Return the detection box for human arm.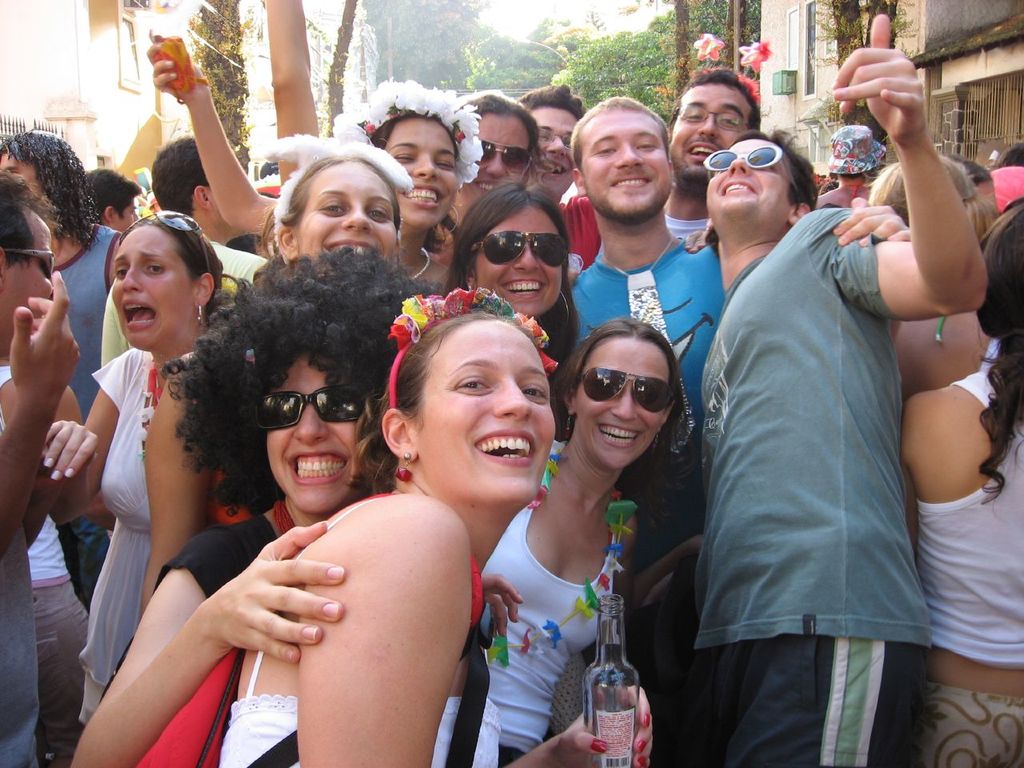
left=146, top=15, right=279, bottom=238.
